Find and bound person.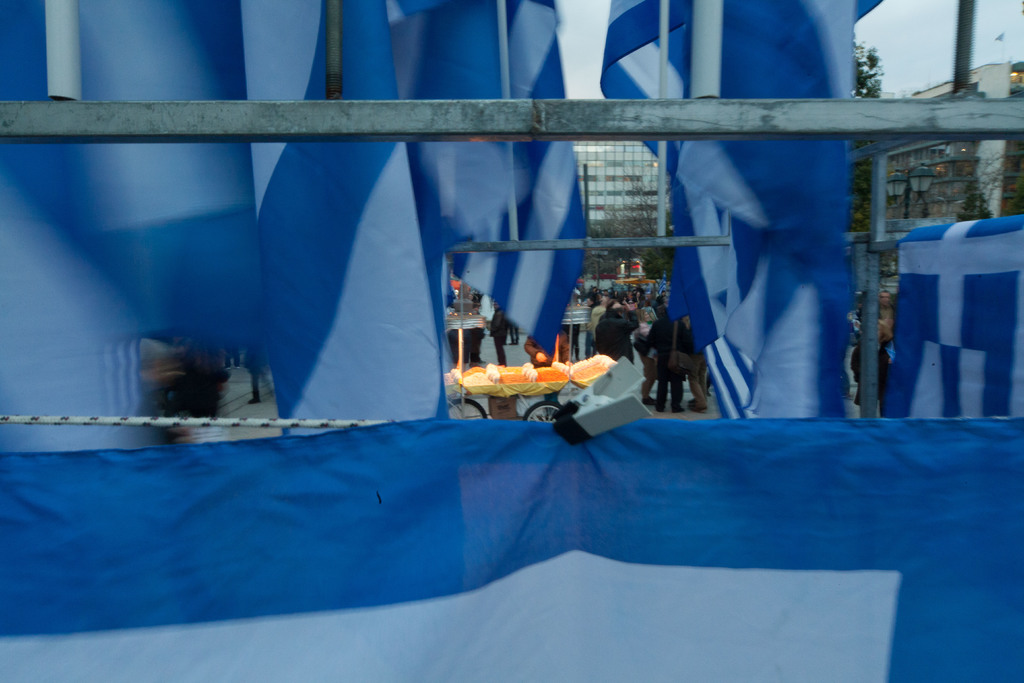
Bound: <bbox>597, 311, 636, 366</bbox>.
